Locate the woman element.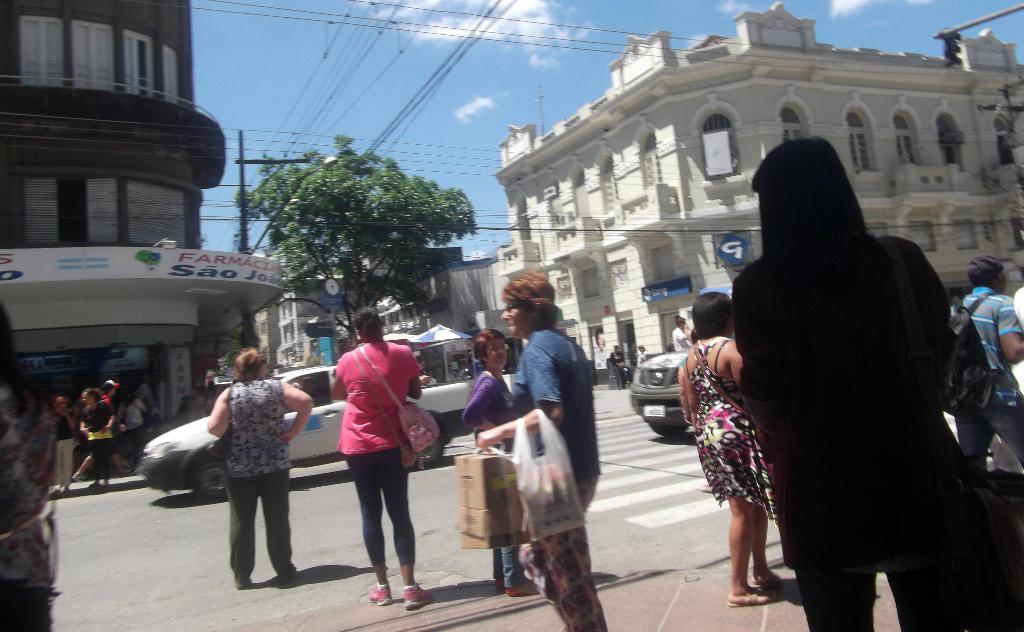
Element bbox: bbox=[720, 122, 961, 630].
